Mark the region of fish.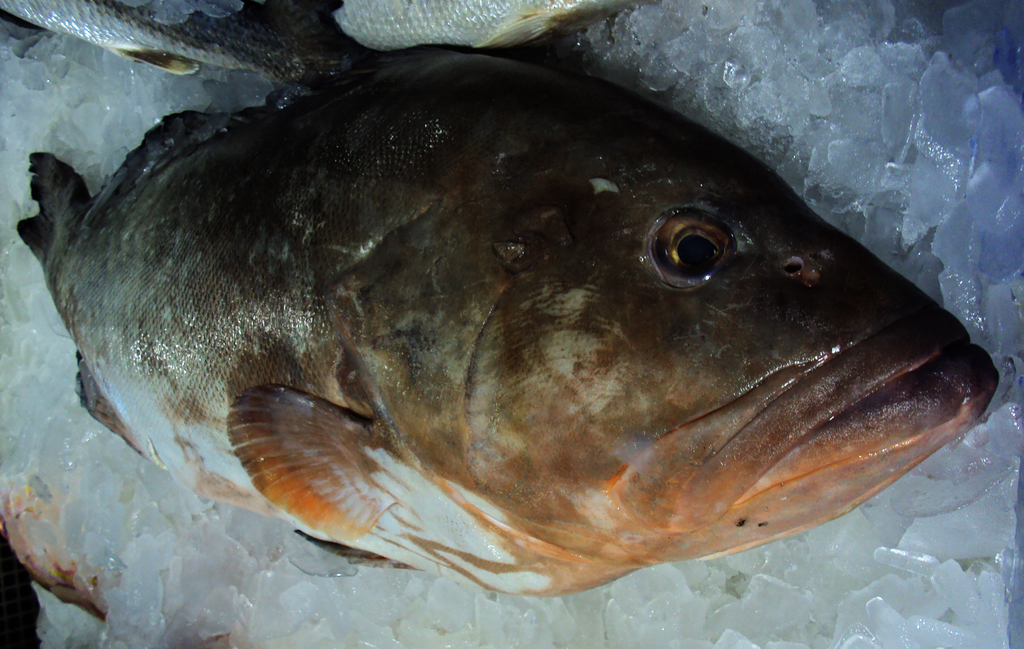
Region: bbox=(15, 37, 966, 636).
